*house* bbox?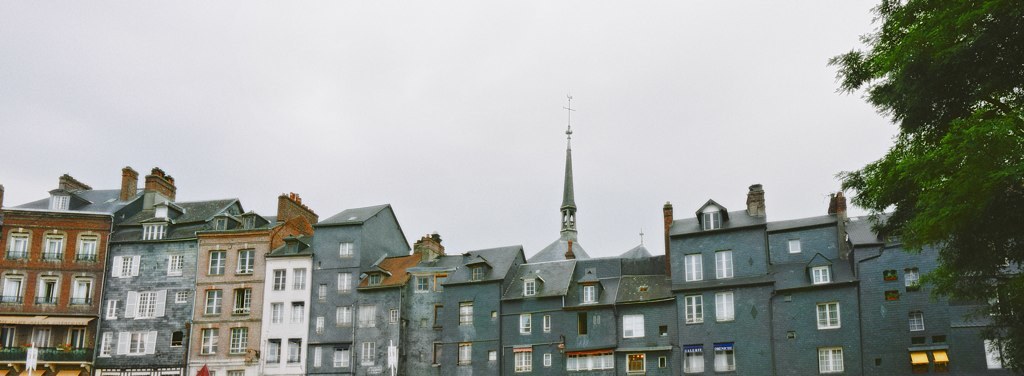
crop(845, 212, 1020, 375)
